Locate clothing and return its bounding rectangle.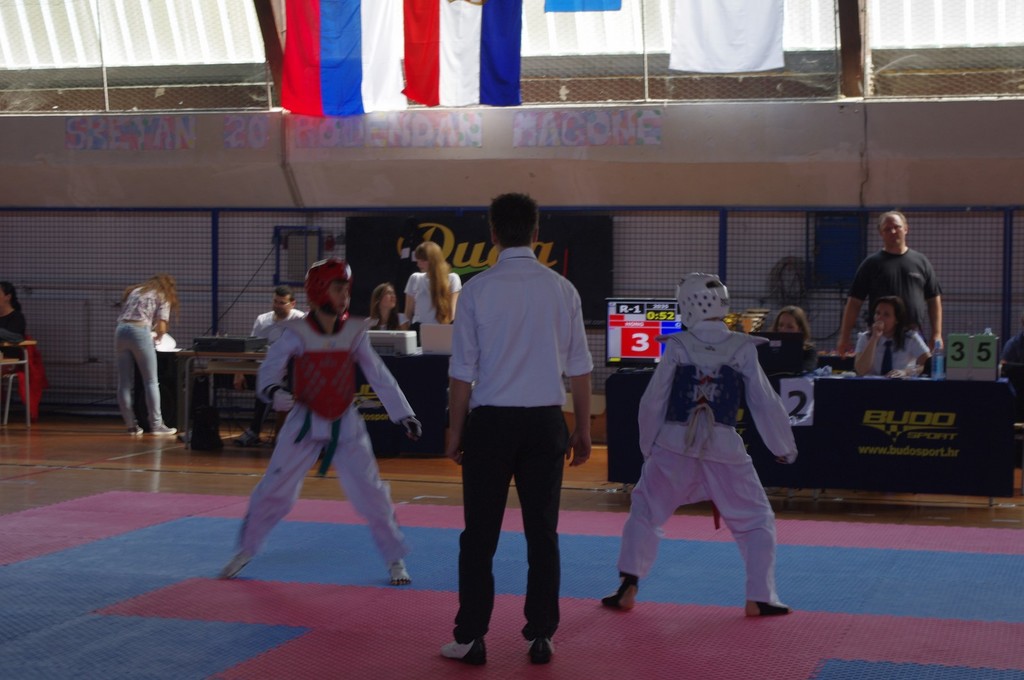
<bbox>119, 281, 172, 320</bbox>.
